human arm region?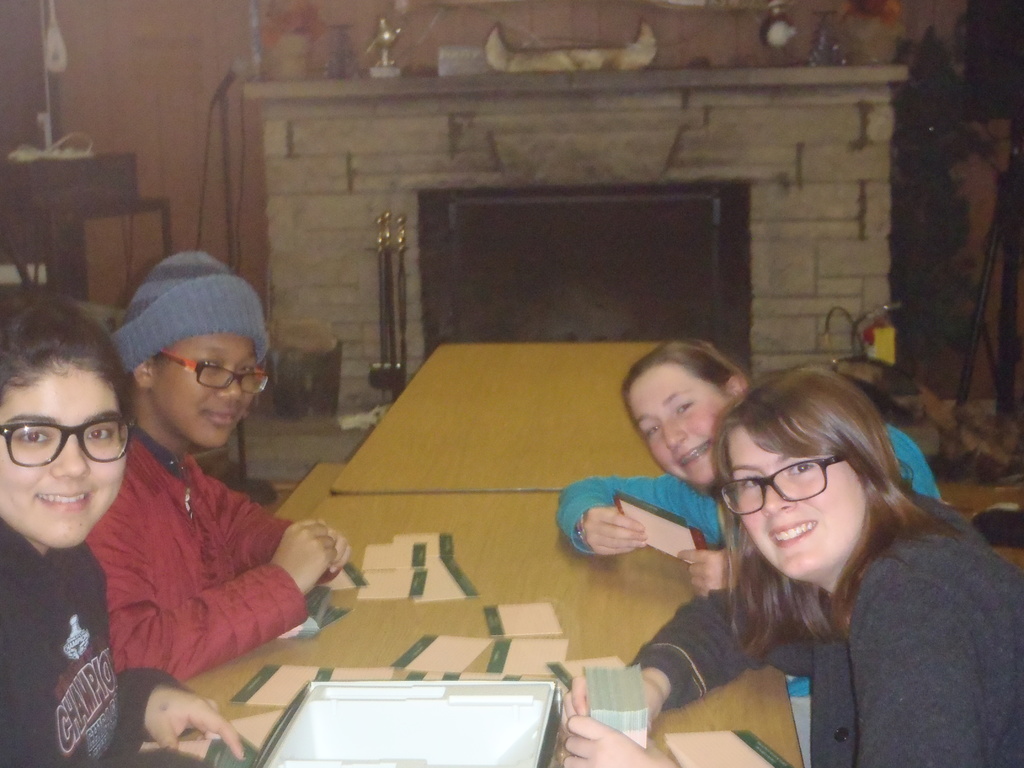
[x1=562, y1=568, x2=995, y2=767]
